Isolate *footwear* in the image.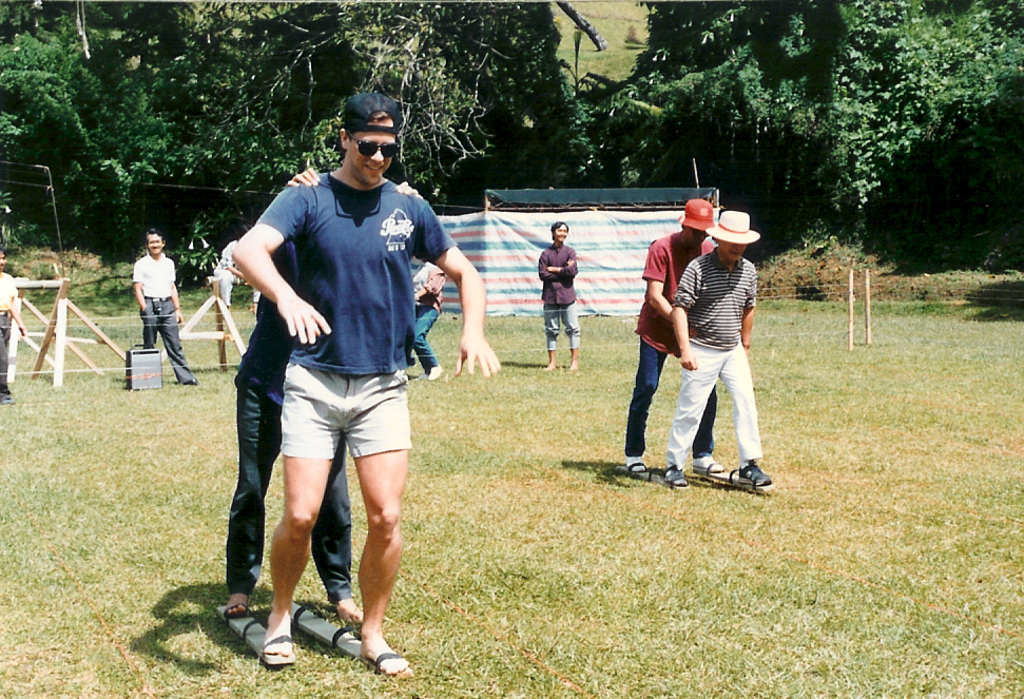
Isolated region: [424, 362, 445, 380].
